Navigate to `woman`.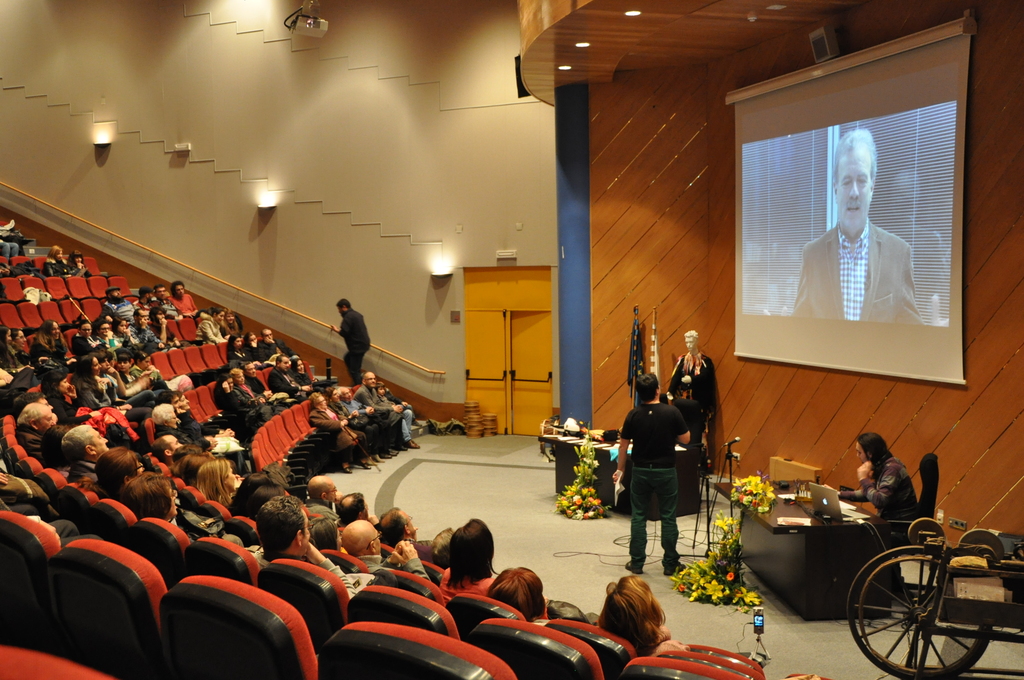
Navigation target: (left=324, top=389, right=370, bottom=460).
